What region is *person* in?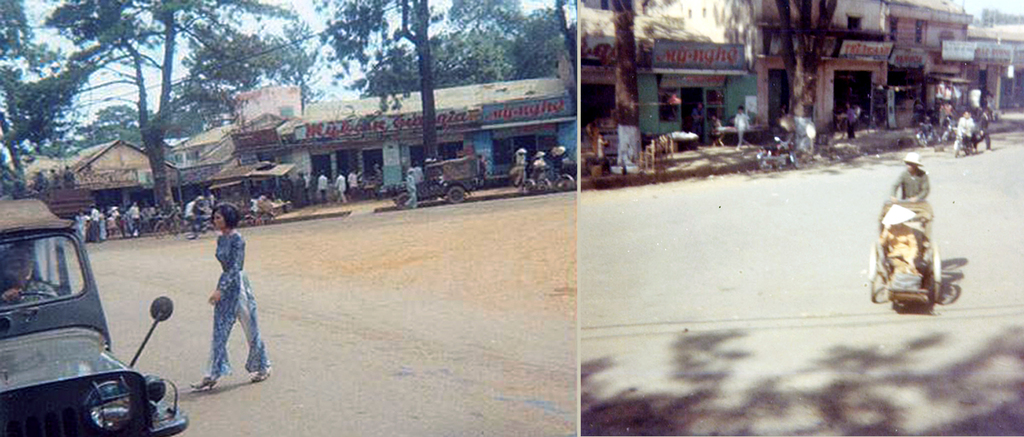
[102,214,114,232].
